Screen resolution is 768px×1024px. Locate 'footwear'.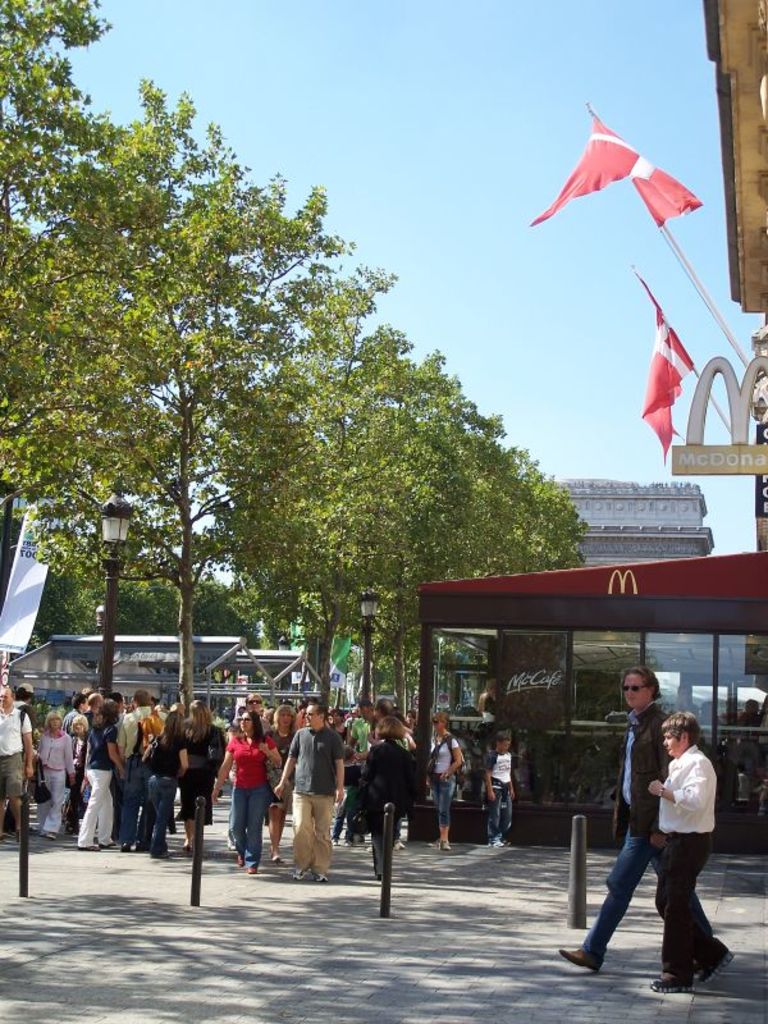
65:823:77:838.
